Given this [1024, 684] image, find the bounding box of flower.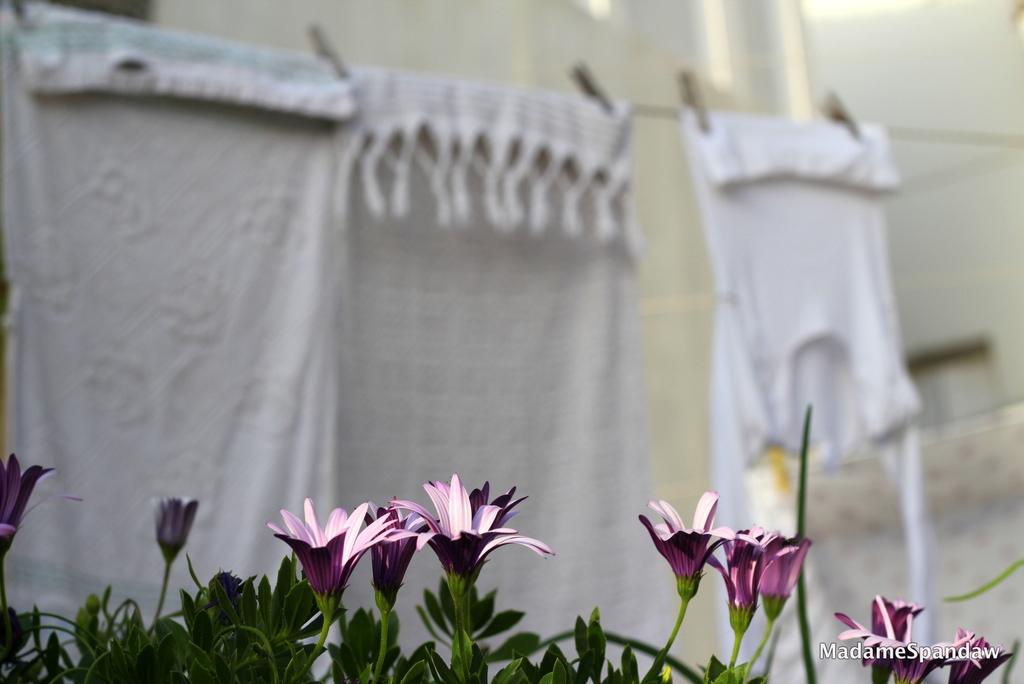
[154, 497, 205, 560].
